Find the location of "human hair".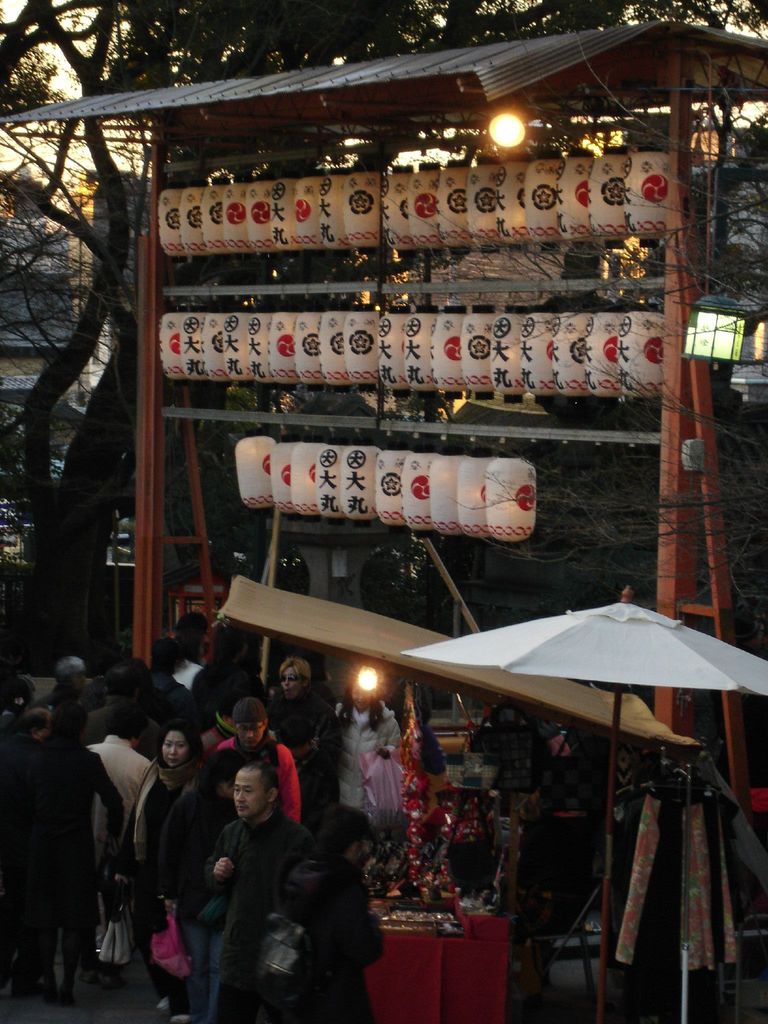
Location: (326,812,376,851).
